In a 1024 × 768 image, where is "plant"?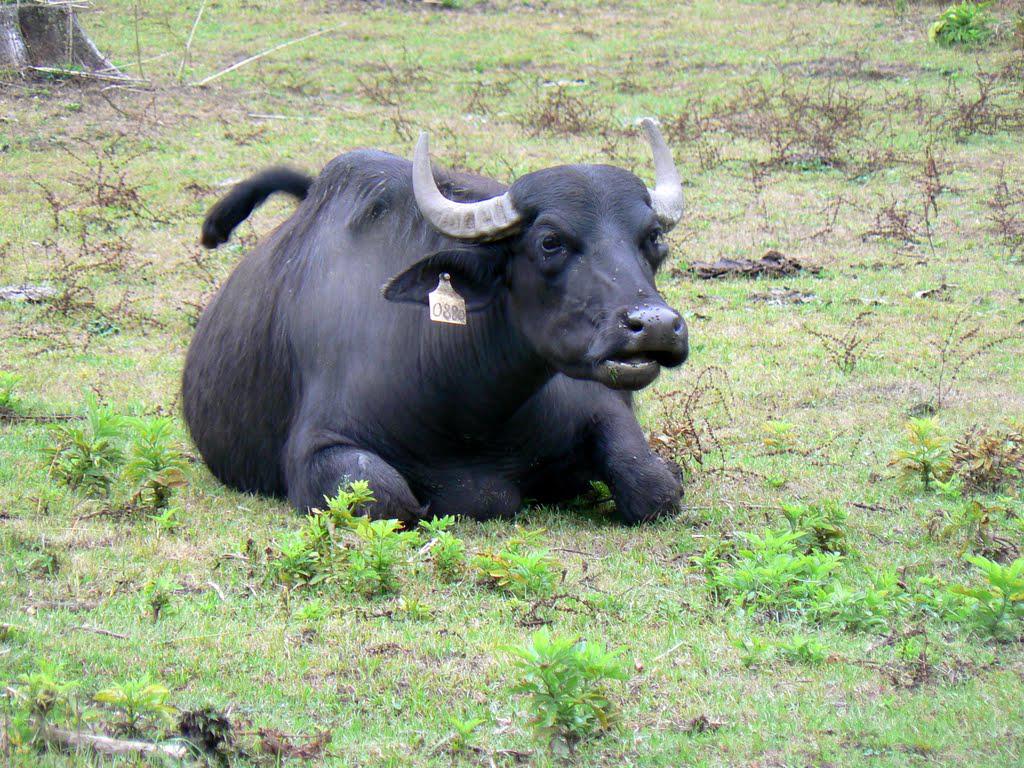
<region>660, 361, 740, 472</region>.
